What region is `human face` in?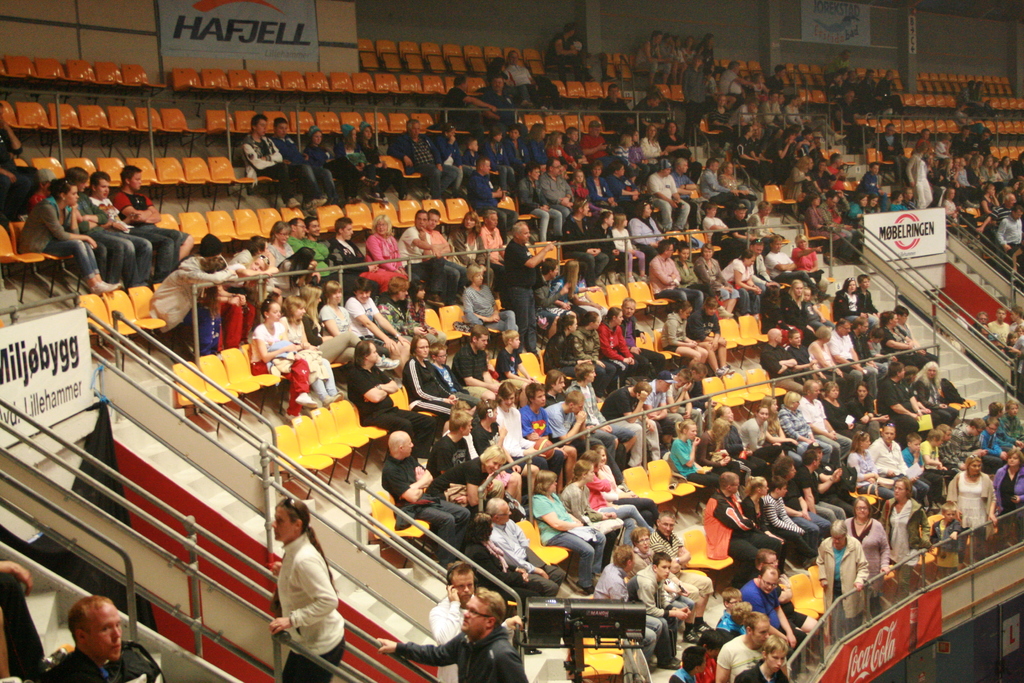
box(547, 480, 557, 491).
